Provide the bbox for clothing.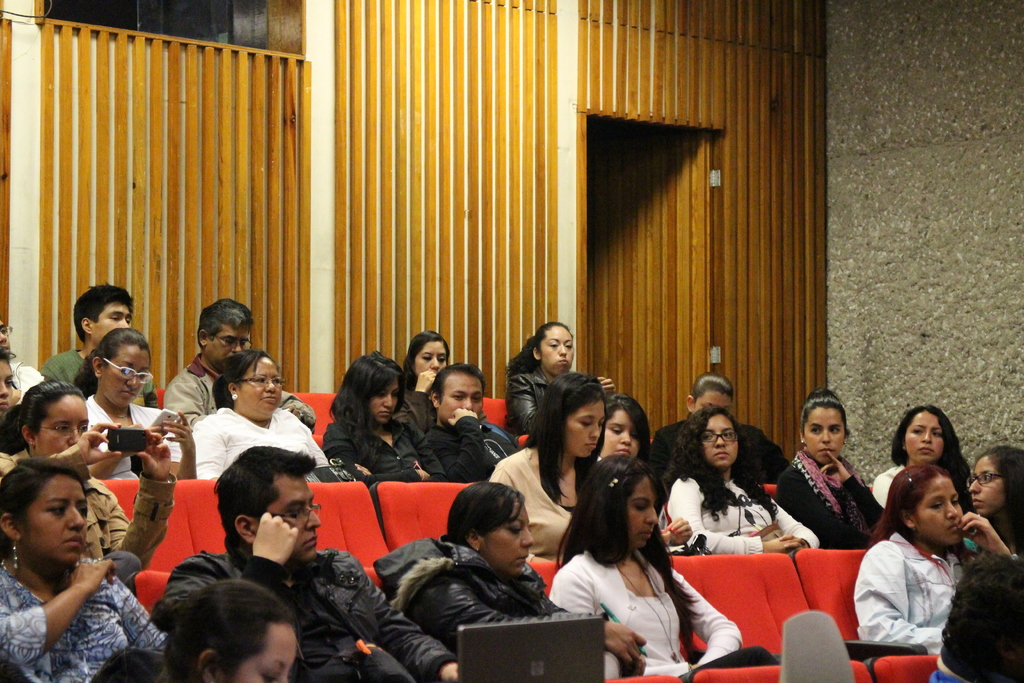
(152,543,456,682).
